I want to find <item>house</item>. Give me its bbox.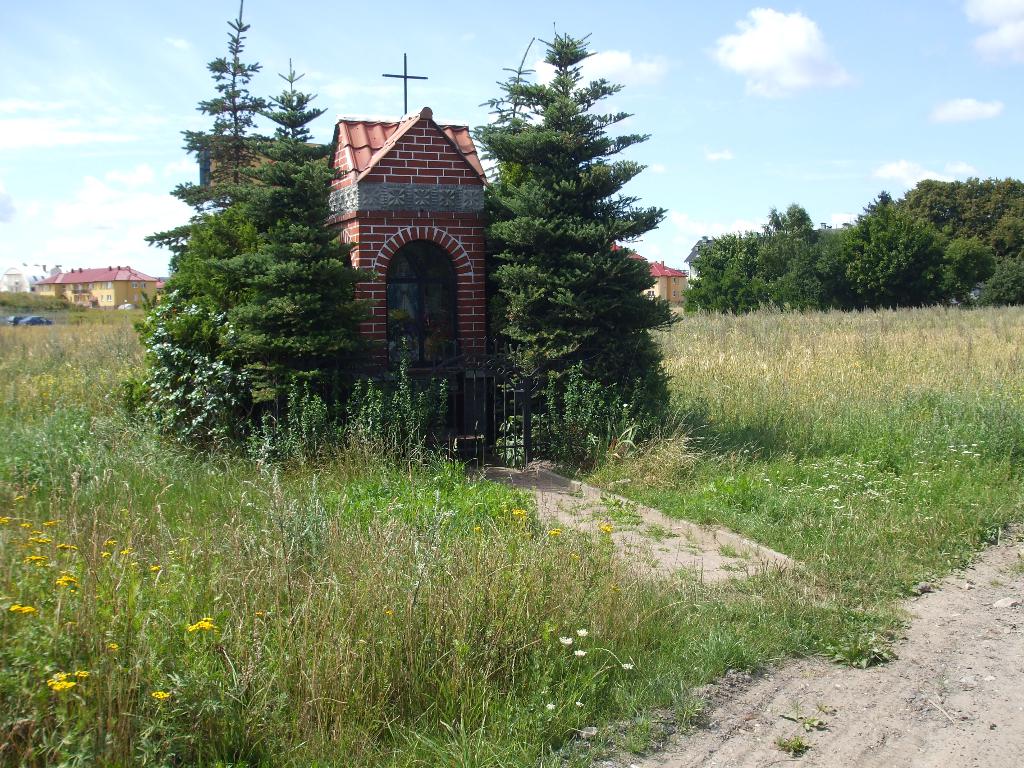
region(641, 260, 686, 308).
